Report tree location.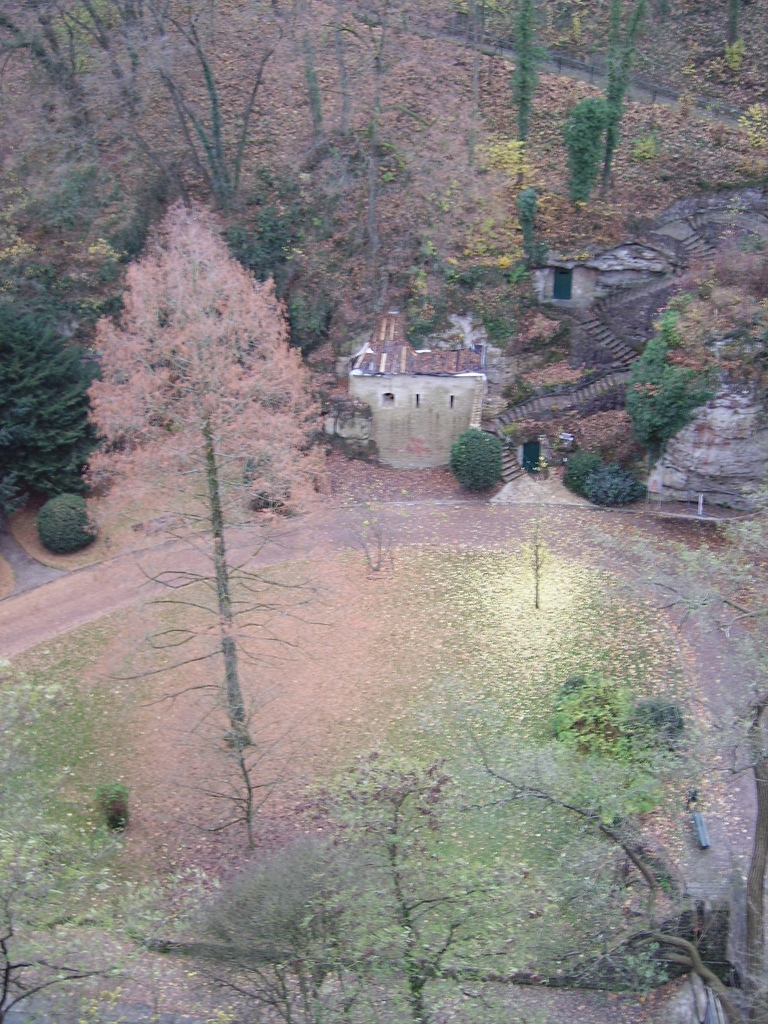
Report: box=[71, 150, 333, 829].
